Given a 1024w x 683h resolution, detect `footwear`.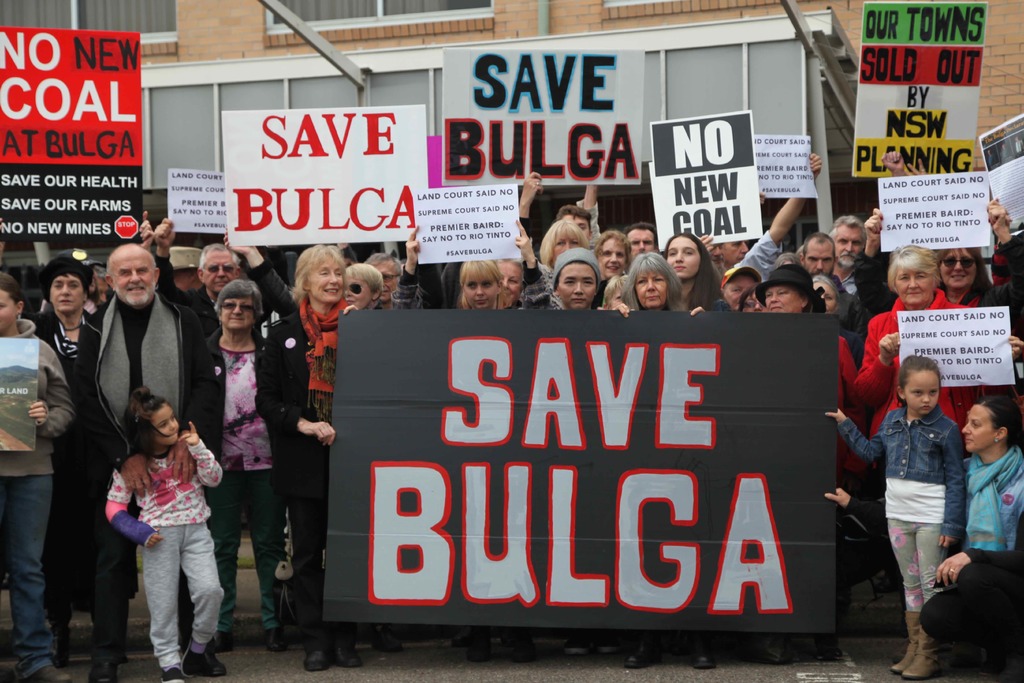
[687,638,713,666].
